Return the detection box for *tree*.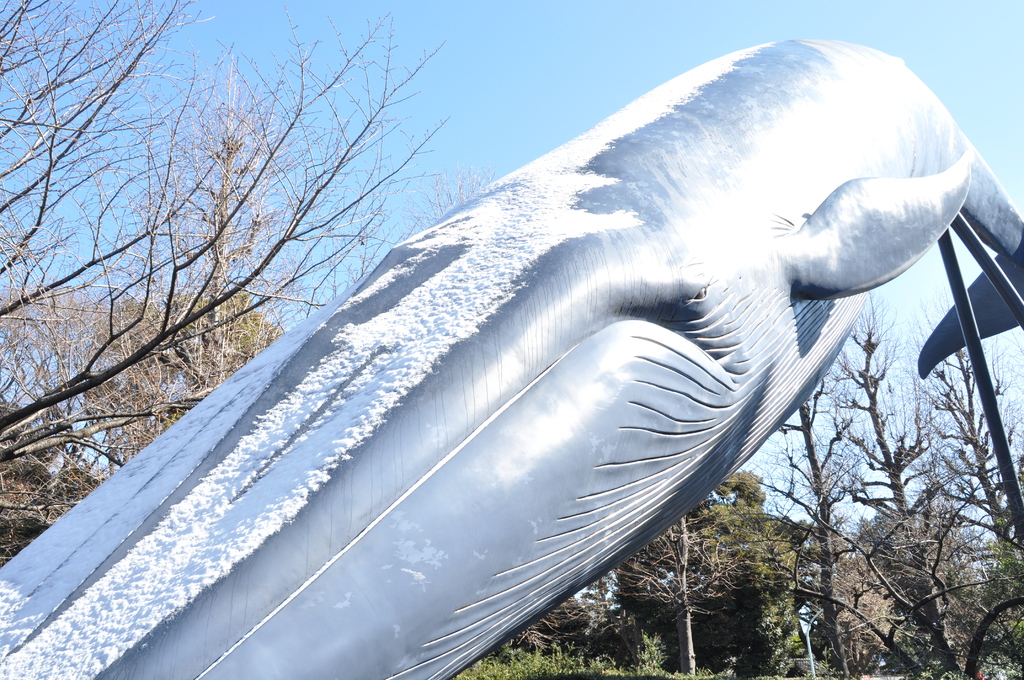
[609,515,756,672].
